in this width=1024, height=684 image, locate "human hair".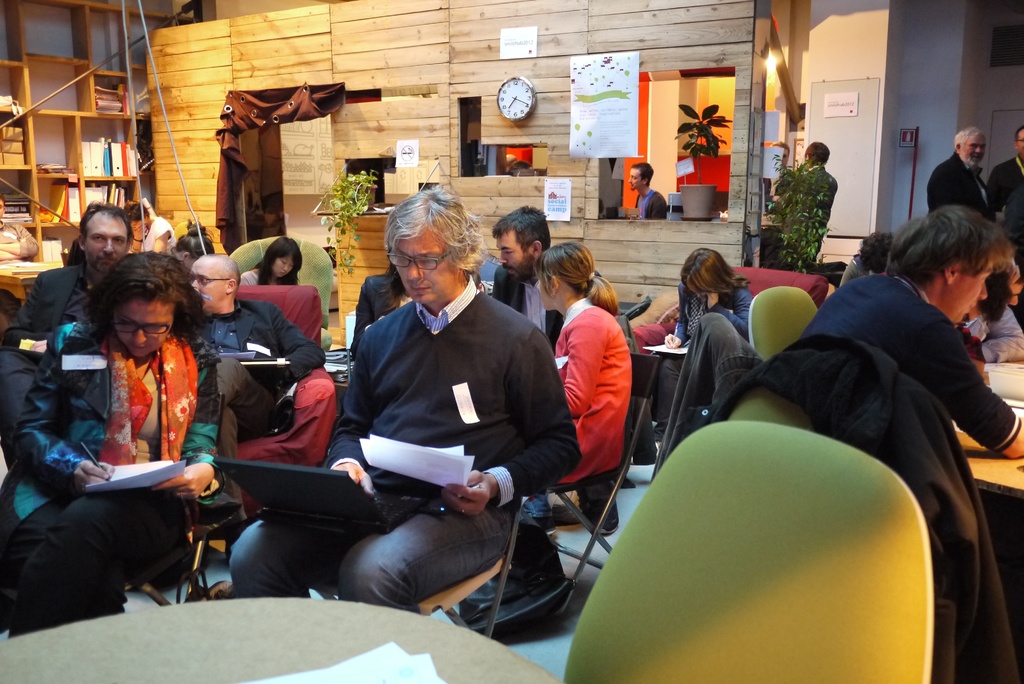
Bounding box: x1=491 y1=209 x2=552 y2=257.
